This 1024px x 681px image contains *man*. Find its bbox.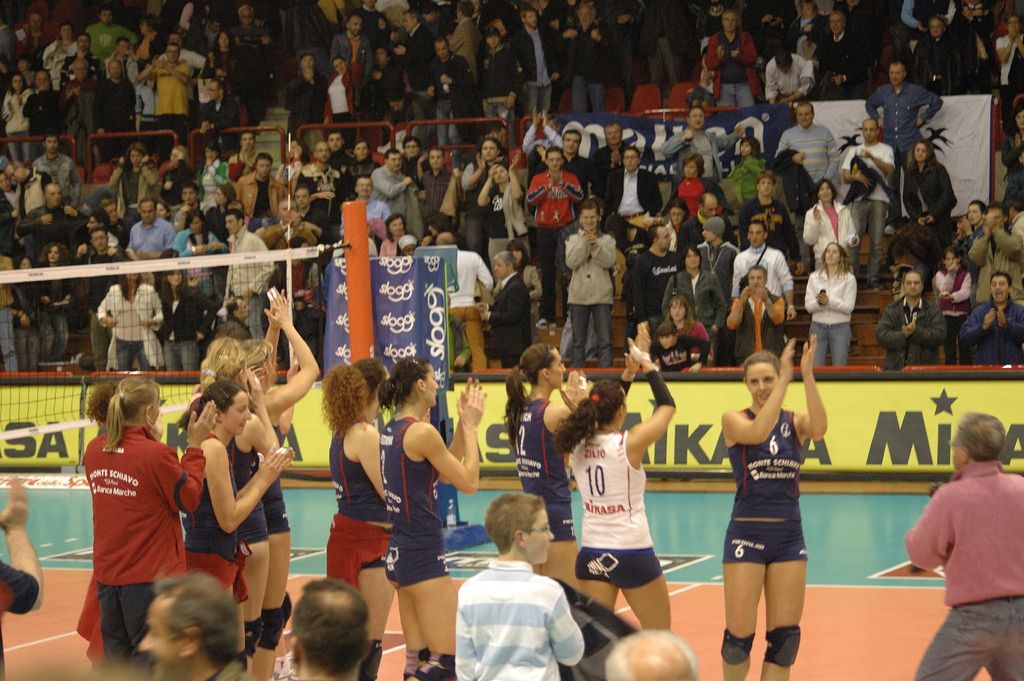
pyautogui.locateOnScreen(337, 10, 369, 98).
